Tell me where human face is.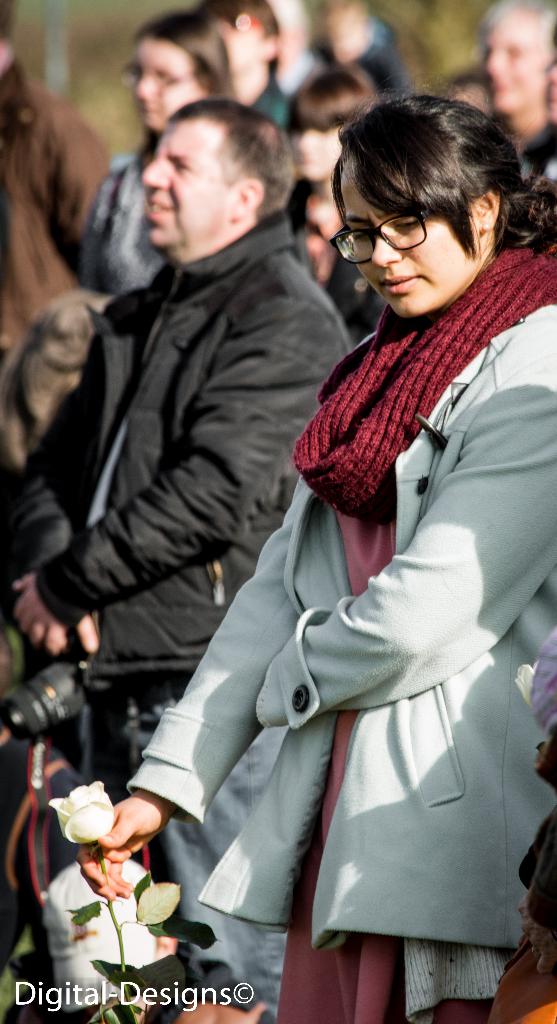
human face is at {"left": 328, "top": 166, "right": 478, "bottom": 319}.
